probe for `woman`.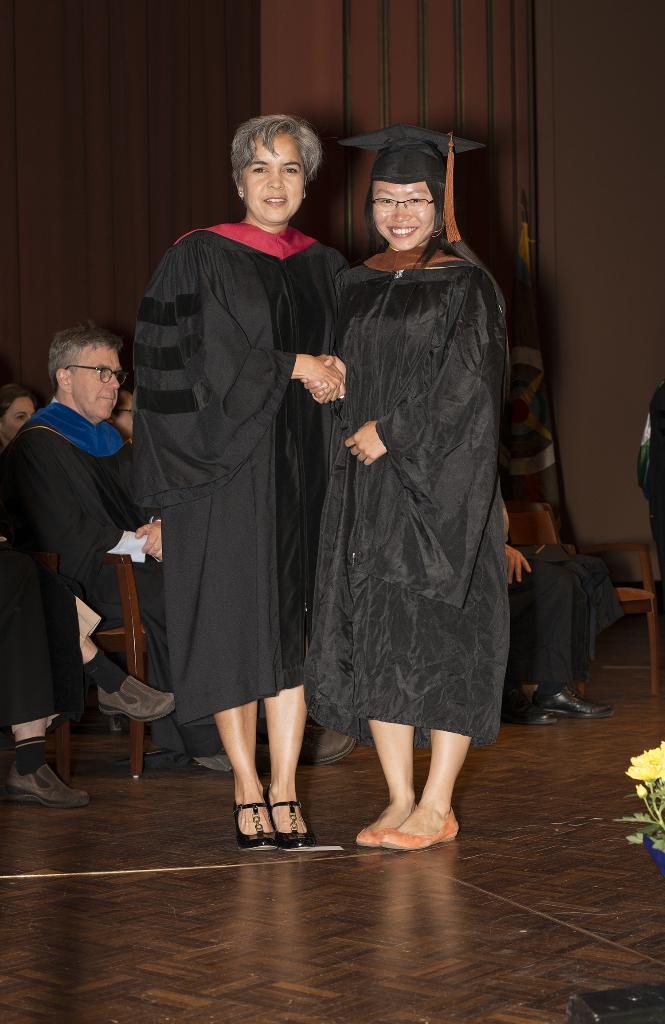
Probe result: 273 148 517 840.
